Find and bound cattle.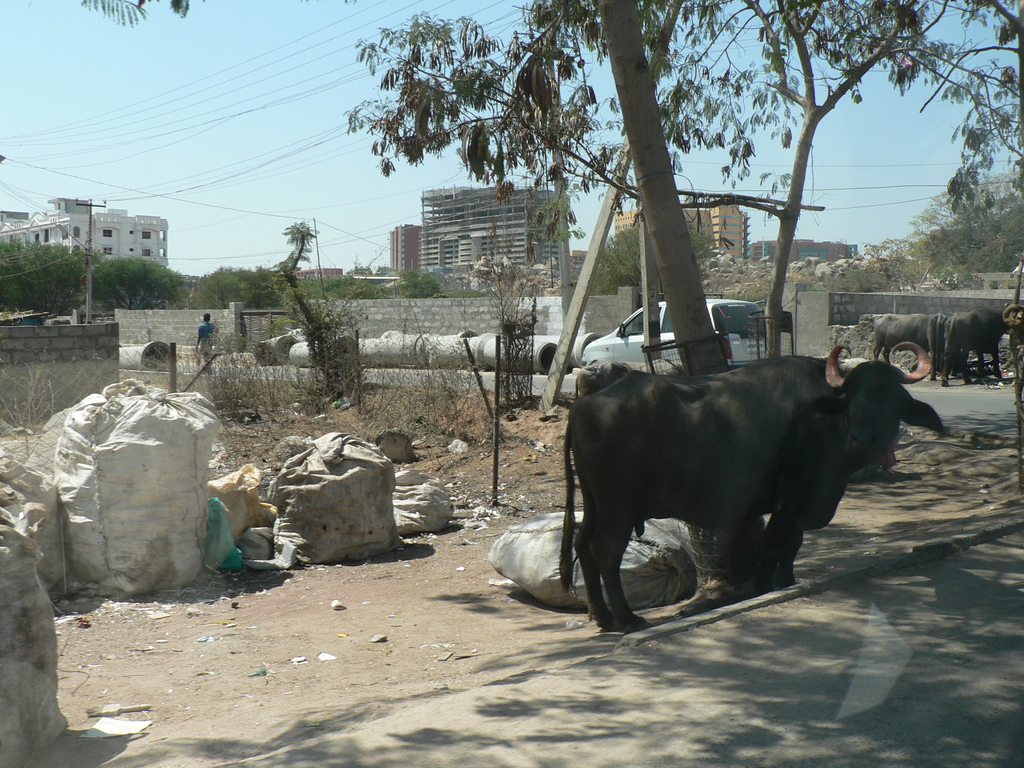
Bound: [left=922, top=310, right=956, bottom=381].
